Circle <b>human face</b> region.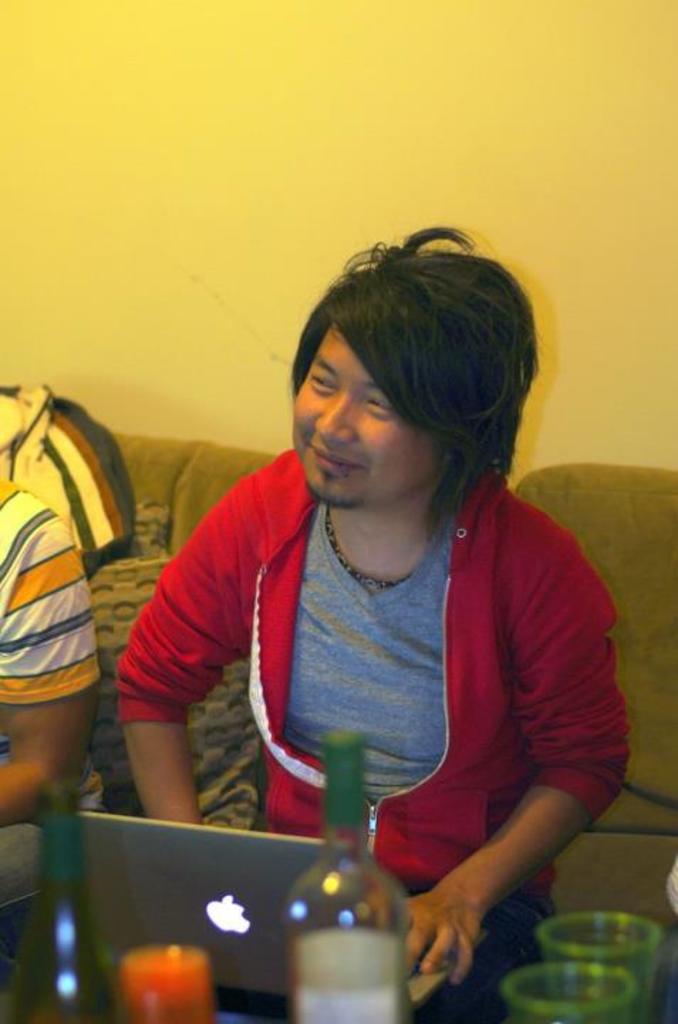
Region: bbox=[293, 324, 445, 505].
